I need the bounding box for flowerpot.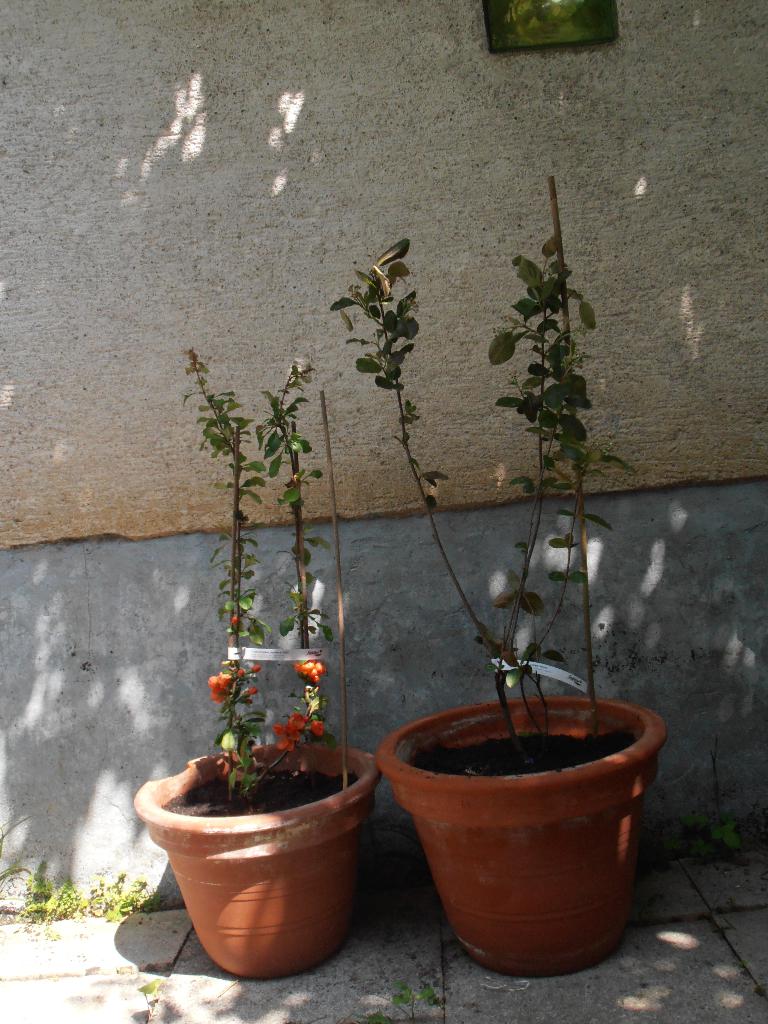
Here it is: box=[137, 742, 381, 980].
